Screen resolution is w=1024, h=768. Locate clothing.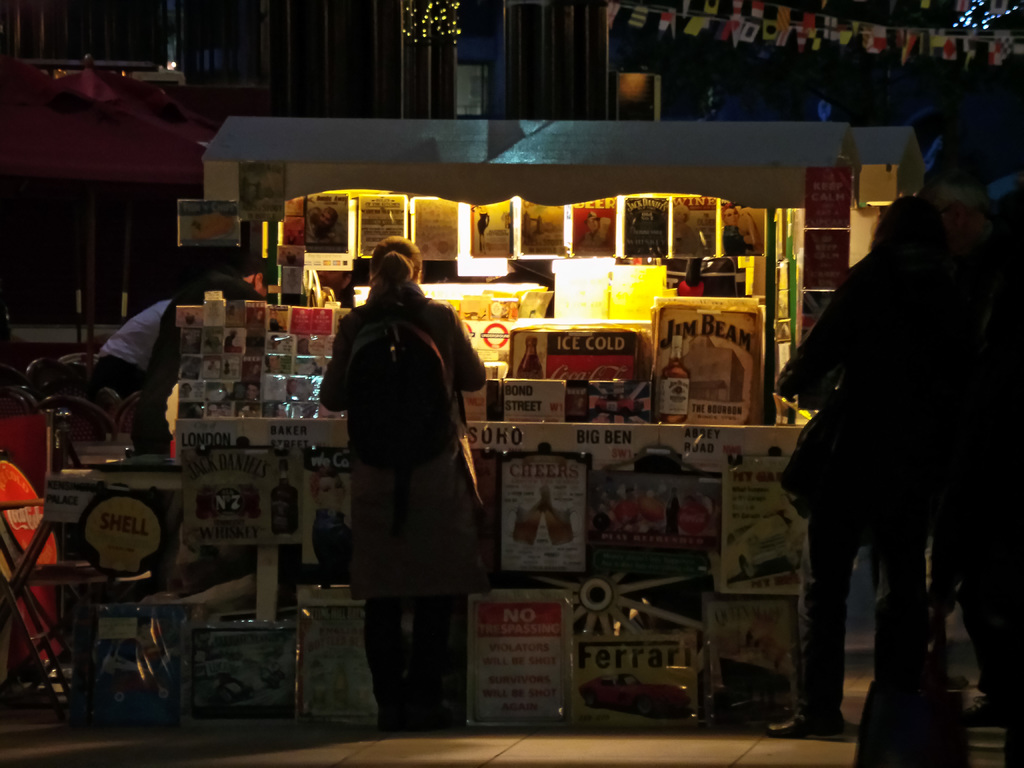
<box>764,232,1023,707</box>.
